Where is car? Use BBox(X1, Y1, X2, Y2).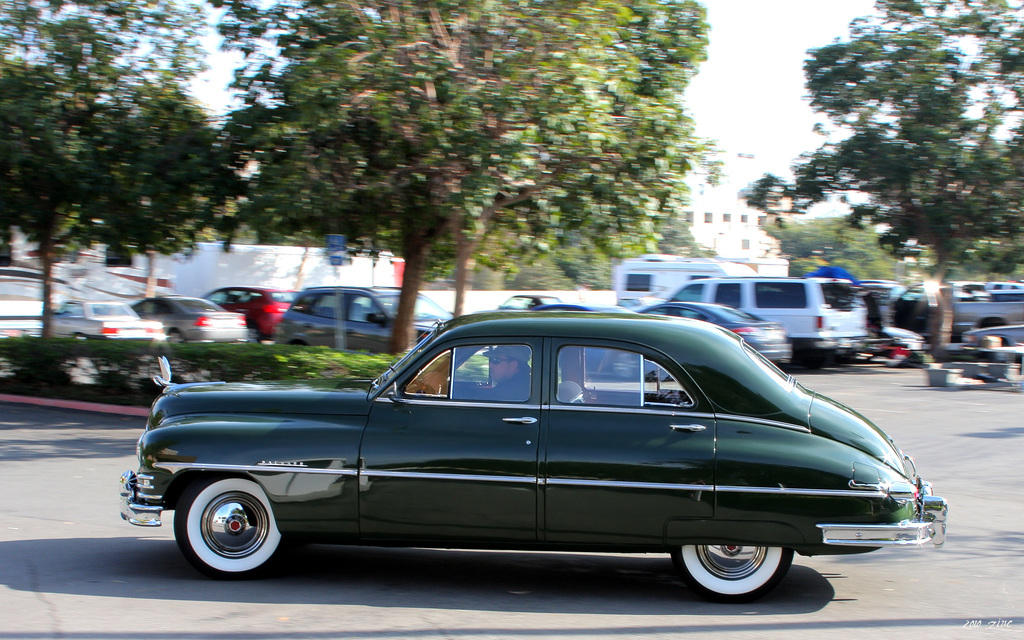
BBox(135, 296, 246, 351).
